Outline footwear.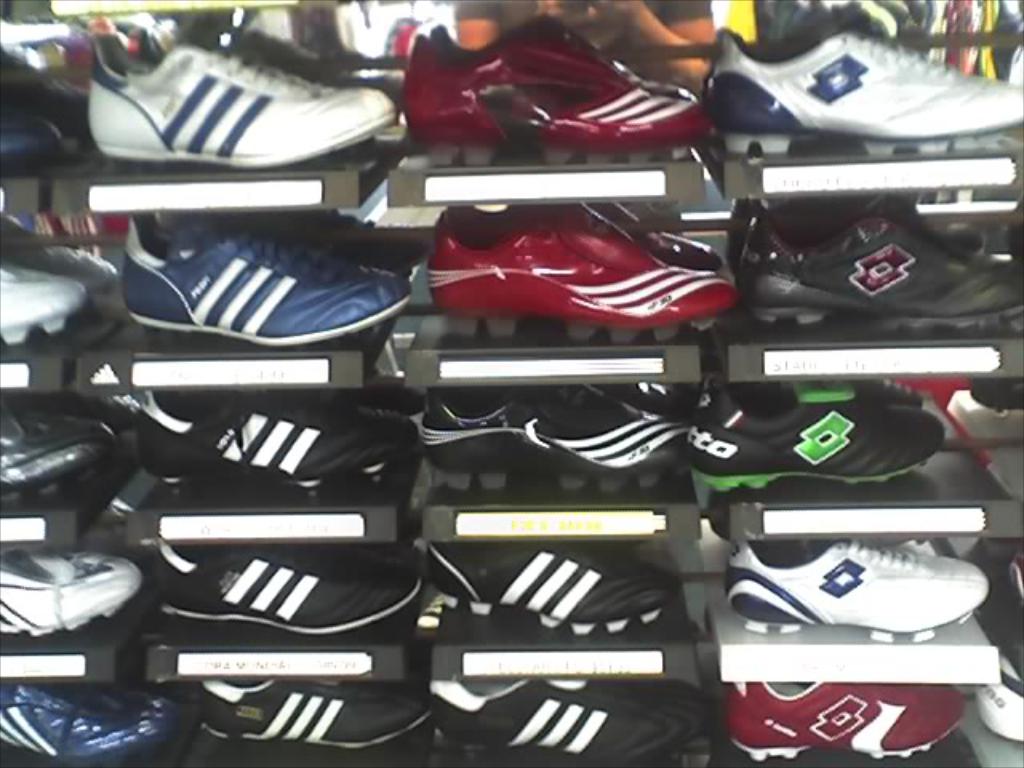
Outline: 200/675/437/749.
